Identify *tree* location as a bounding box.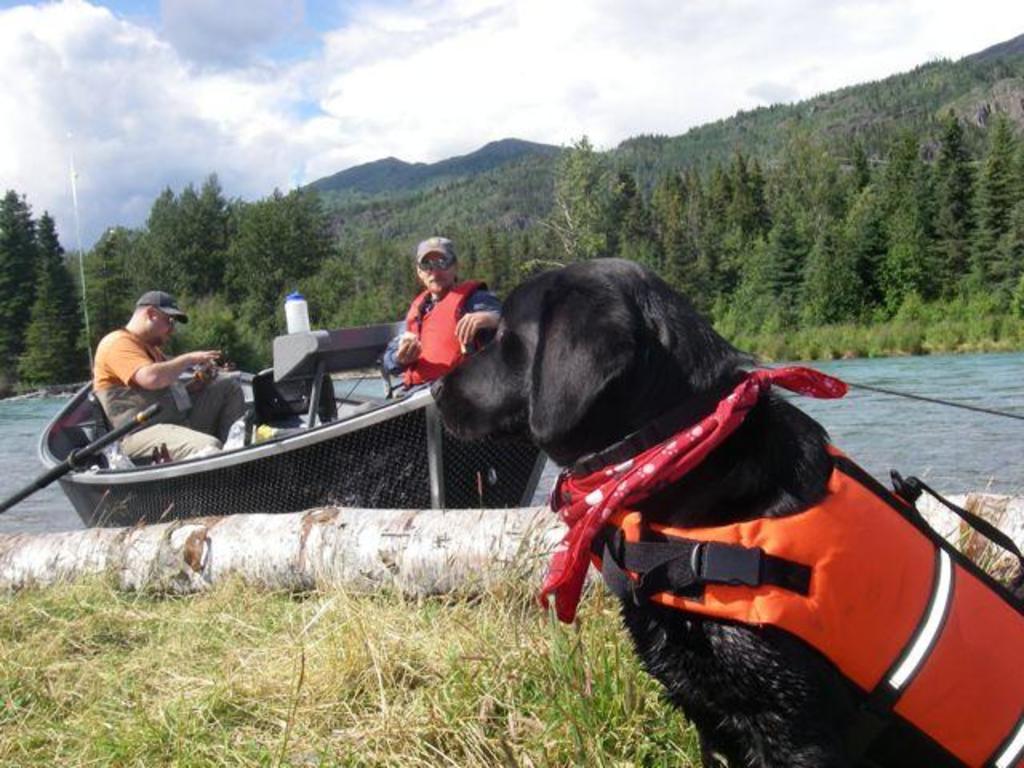
x1=13 y1=248 x2=83 y2=384.
